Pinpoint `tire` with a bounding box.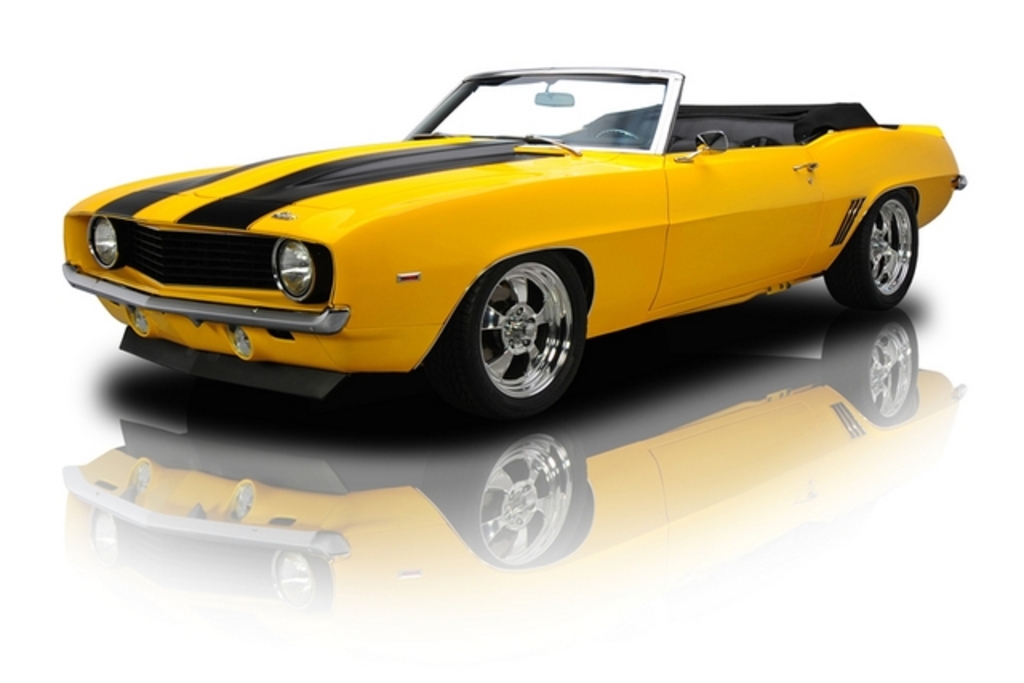
bbox=(824, 190, 920, 309).
